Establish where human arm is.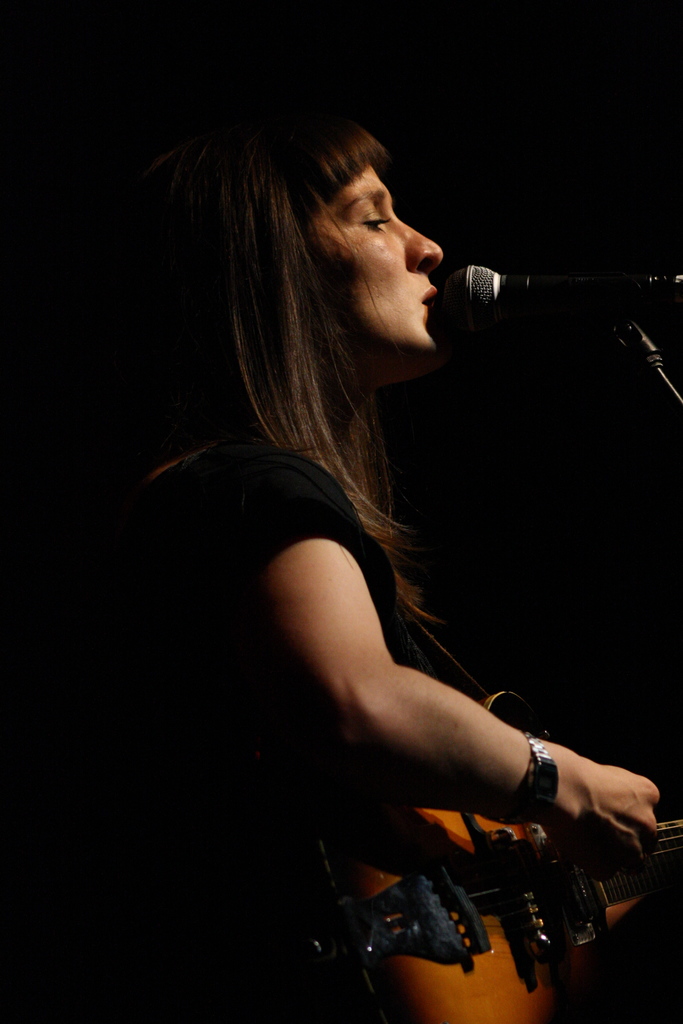
Established at <bbox>325, 743, 566, 900</bbox>.
